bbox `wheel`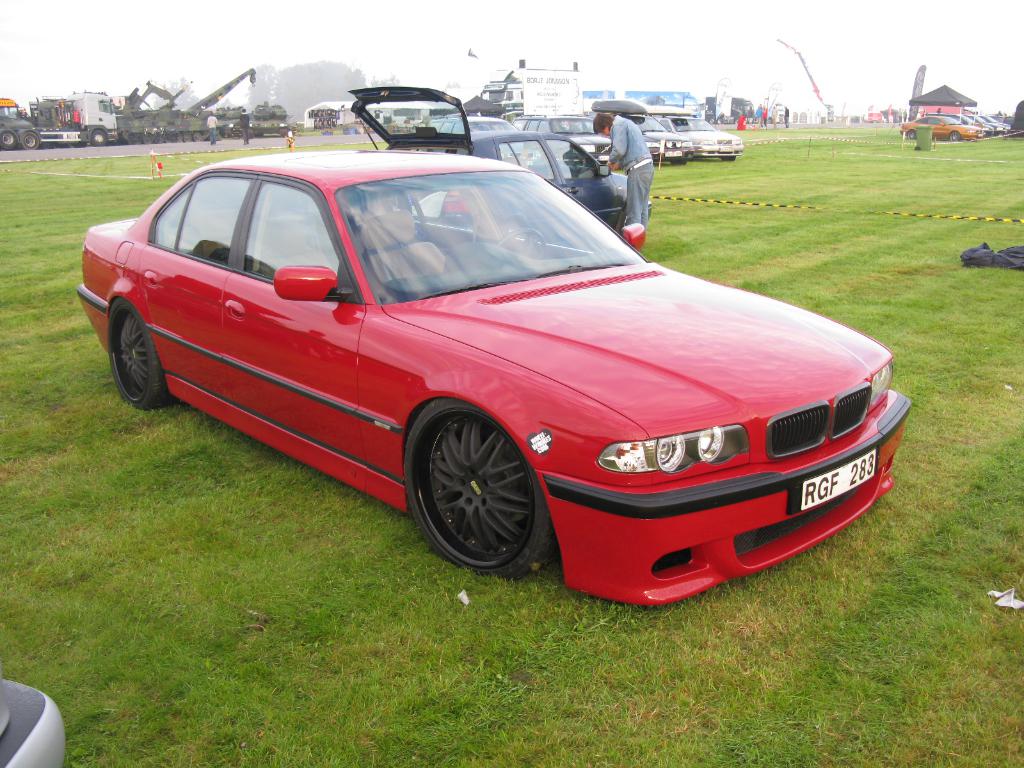
(left=948, top=131, right=959, bottom=141)
